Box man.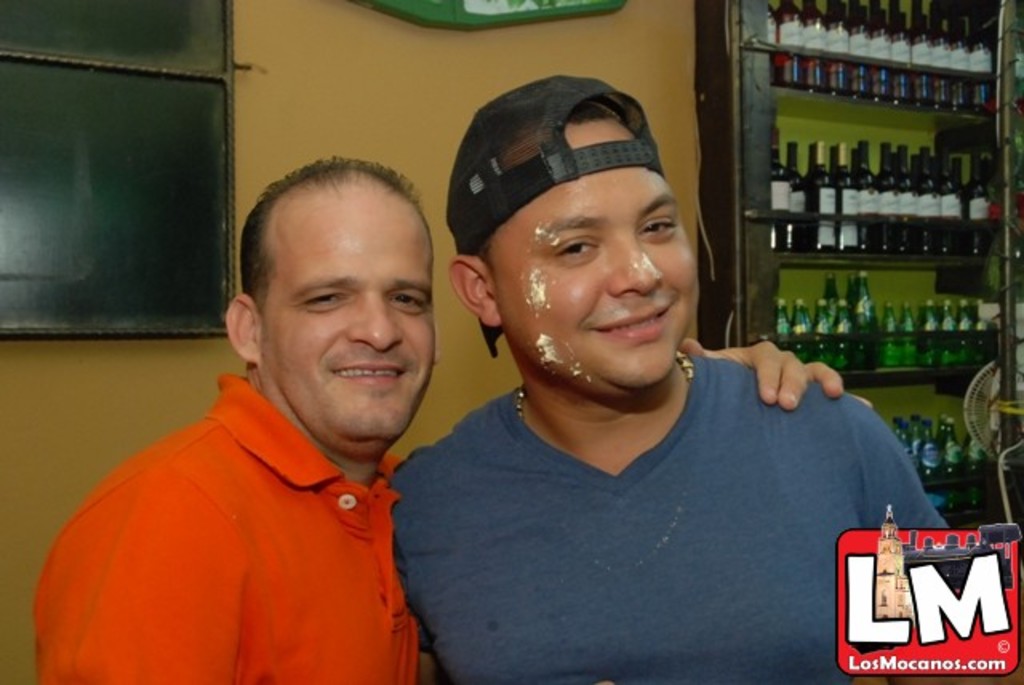
x1=182 y1=133 x2=486 y2=631.
